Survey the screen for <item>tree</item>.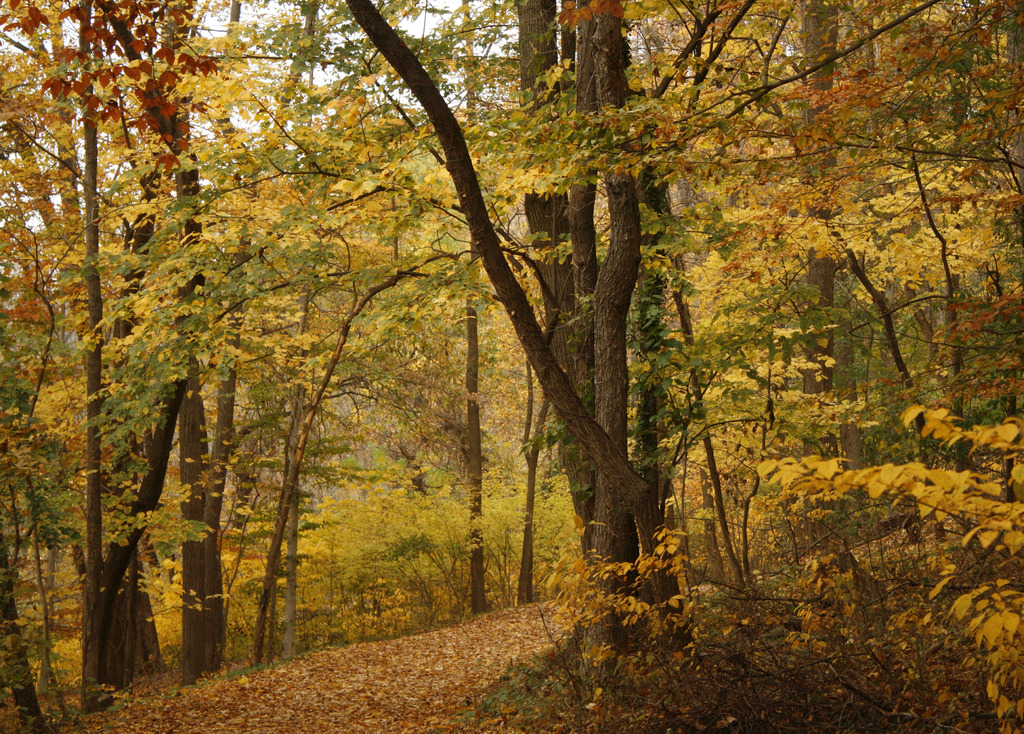
Survey found: region(797, 0, 842, 460).
